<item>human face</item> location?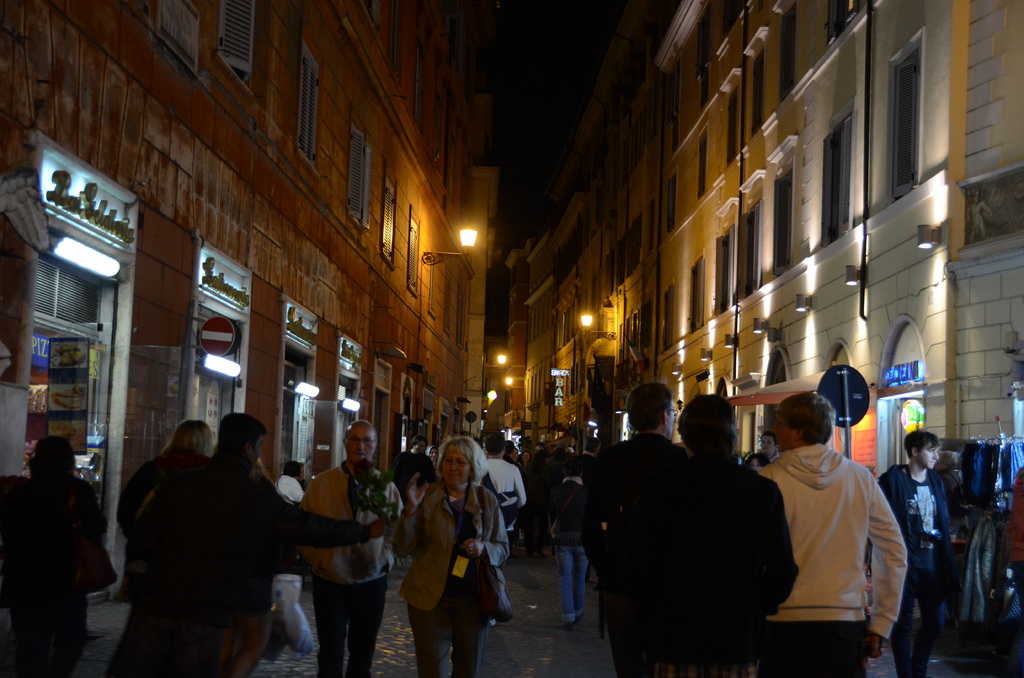
(440, 442, 474, 490)
